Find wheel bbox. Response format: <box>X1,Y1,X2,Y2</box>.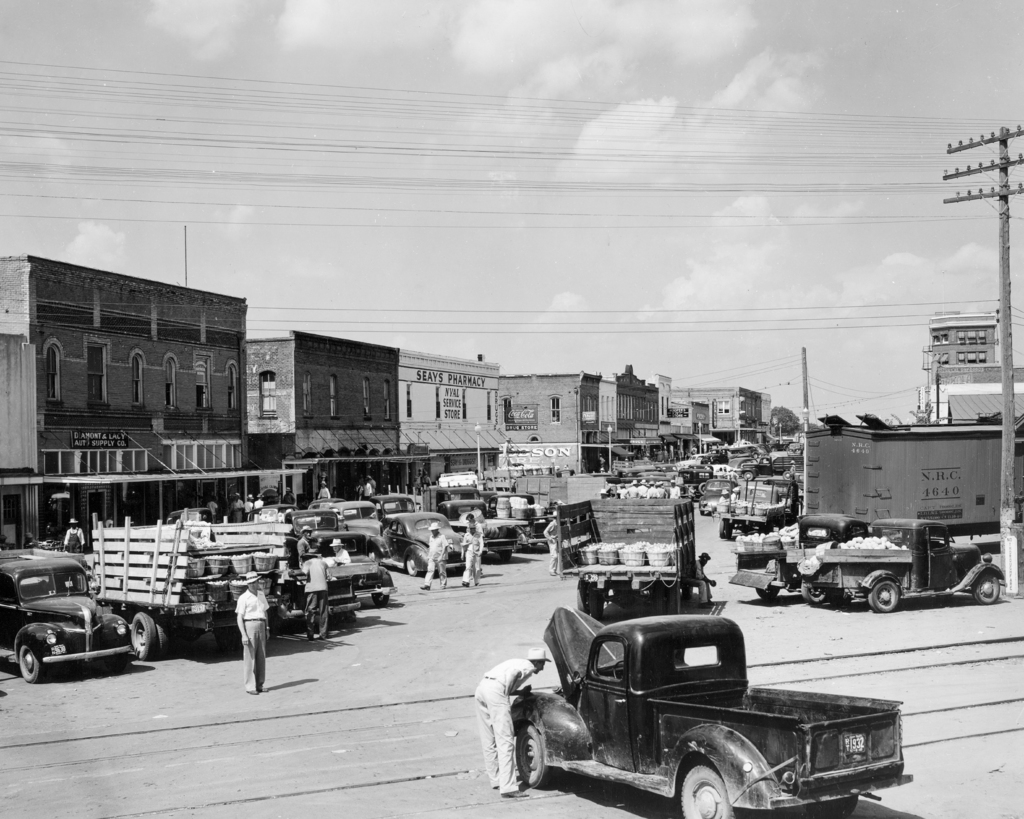
<box>614,660,627,678</box>.
